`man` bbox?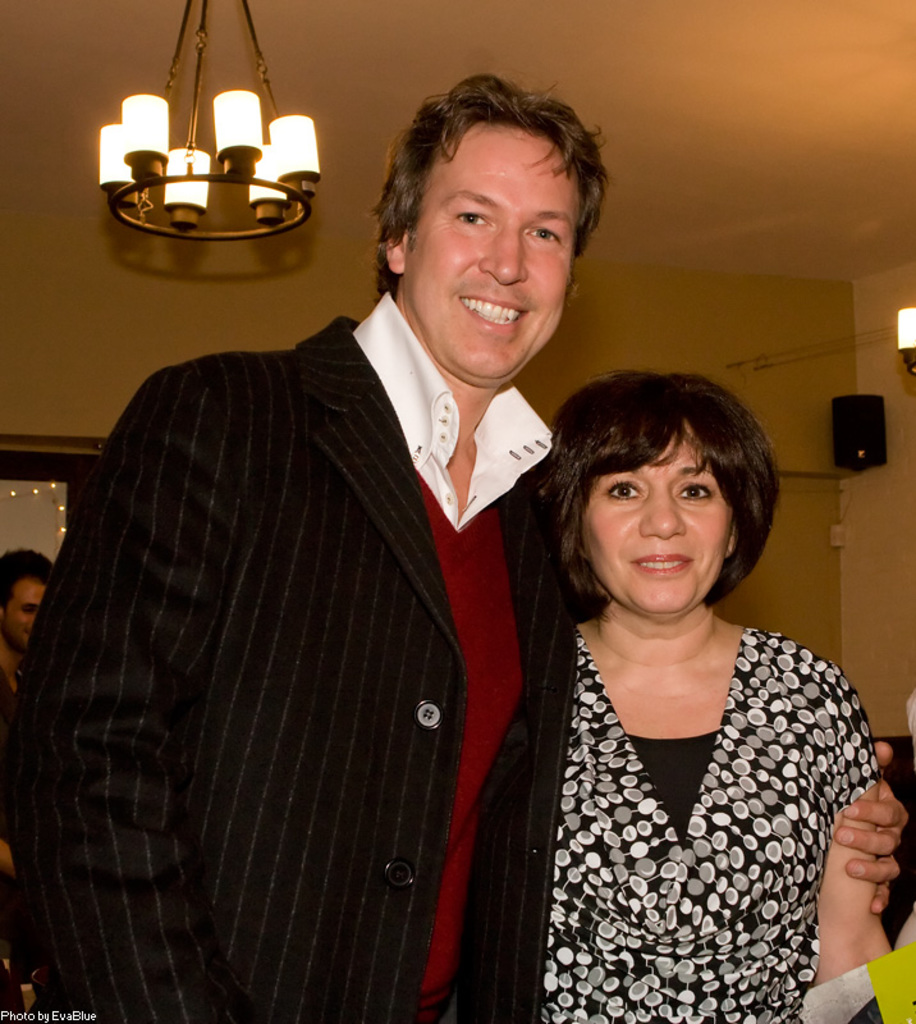
box(0, 552, 55, 881)
